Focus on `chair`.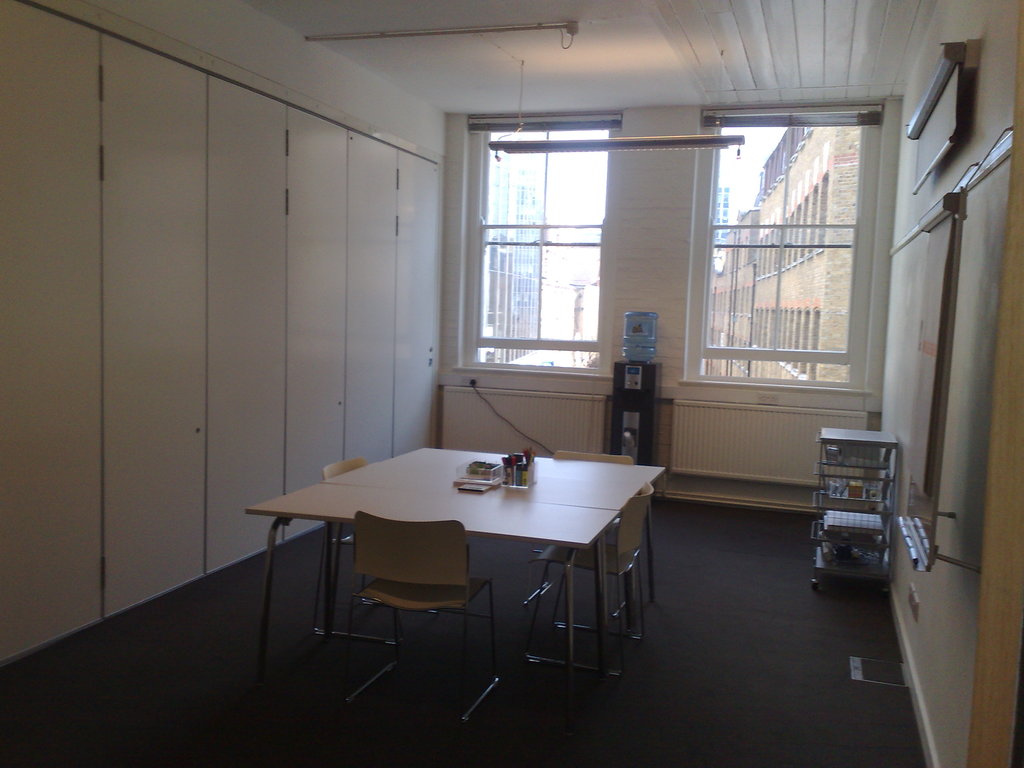
Focused at 526 480 653 677.
